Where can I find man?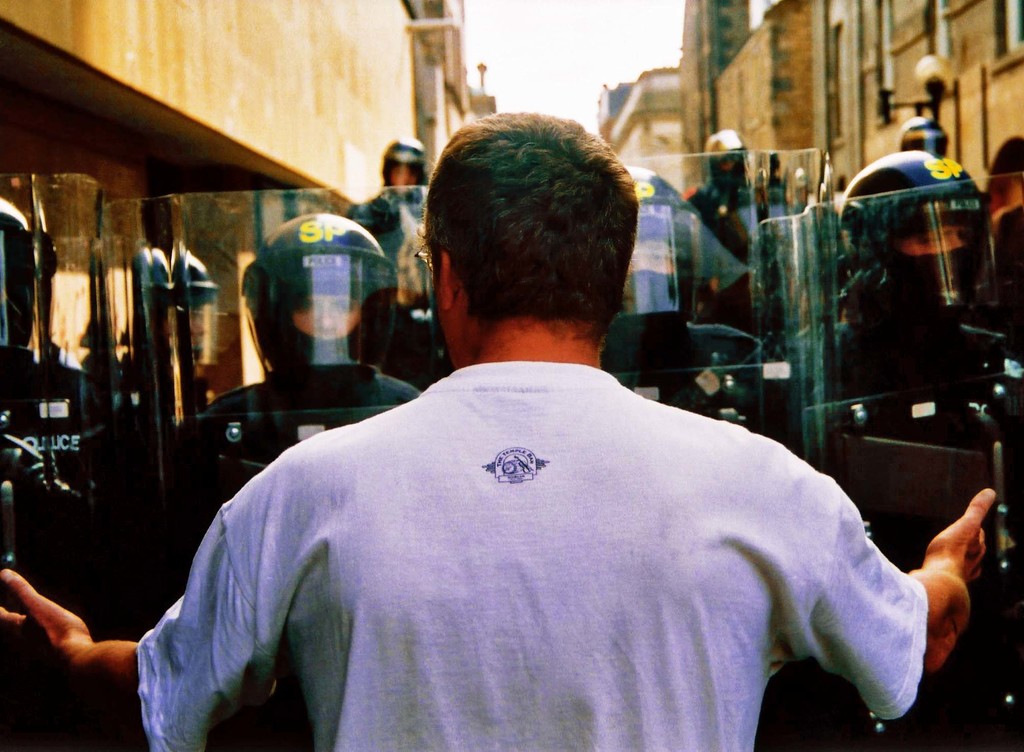
You can find it at x1=598 y1=164 x2=771 y2=442.
